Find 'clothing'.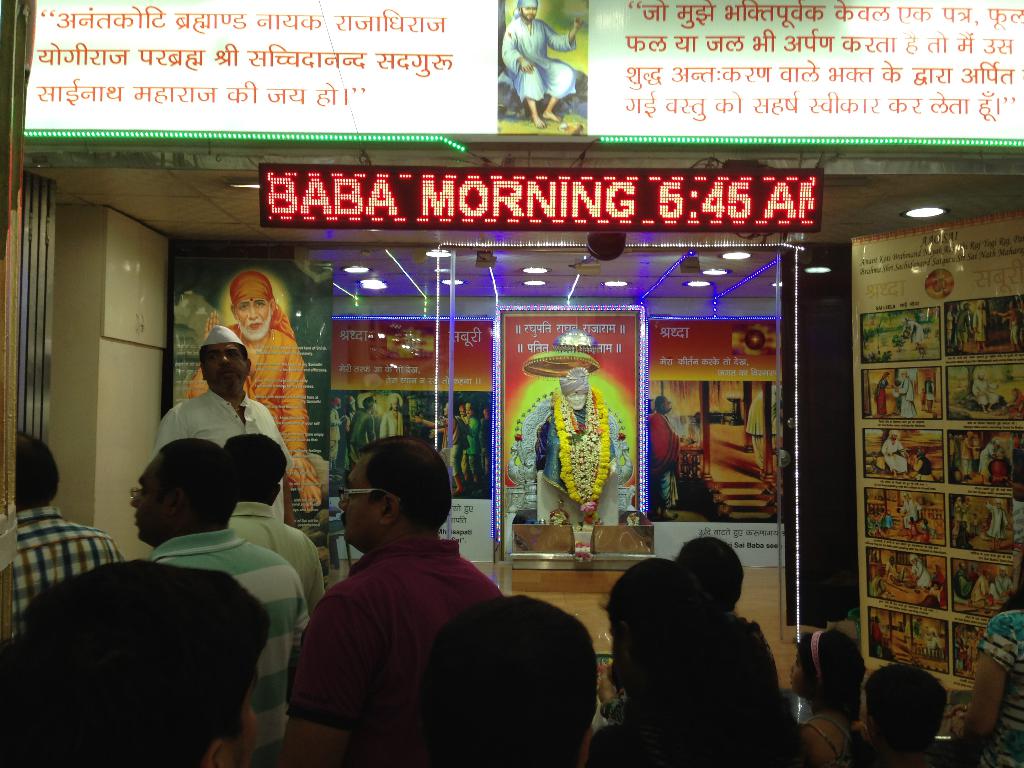
[x1=330, y1=409, x2=342, y2=461].
